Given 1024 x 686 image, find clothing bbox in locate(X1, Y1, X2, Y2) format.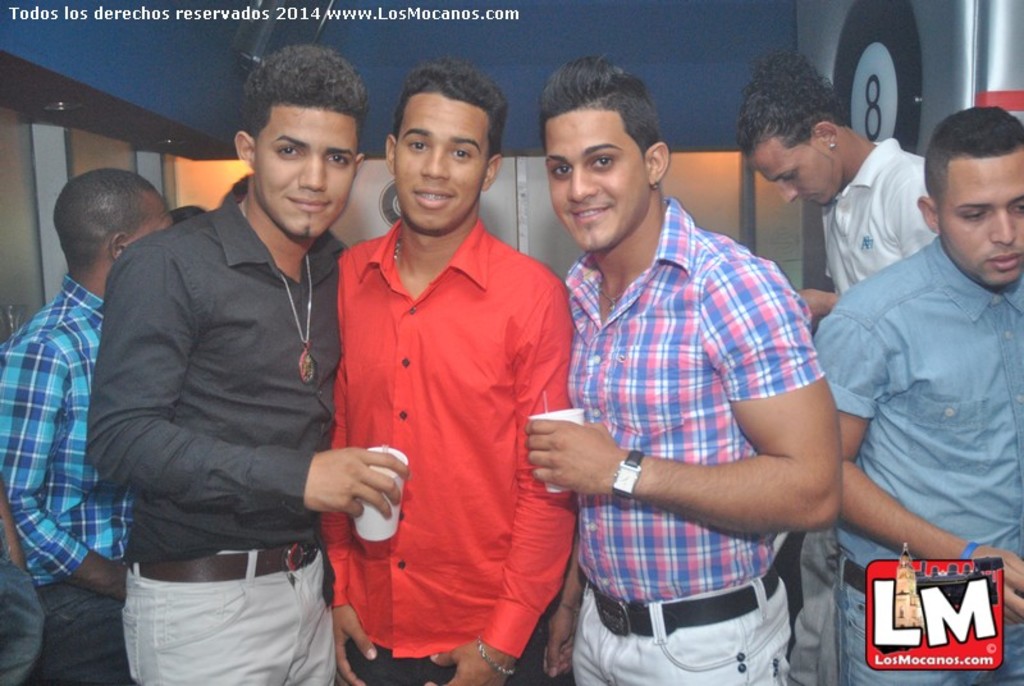
locate(333, 227, 576, 685).
